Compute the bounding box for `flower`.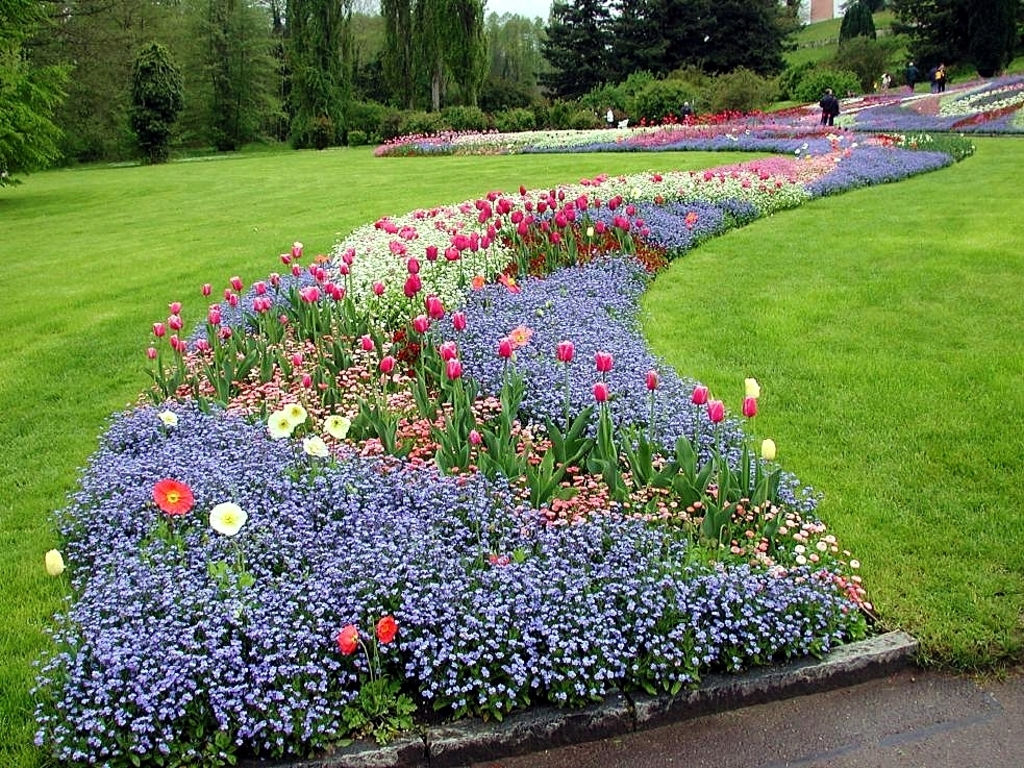
{"x1": 378, "y1": 616, "x2": 397, "y2": 639}.
